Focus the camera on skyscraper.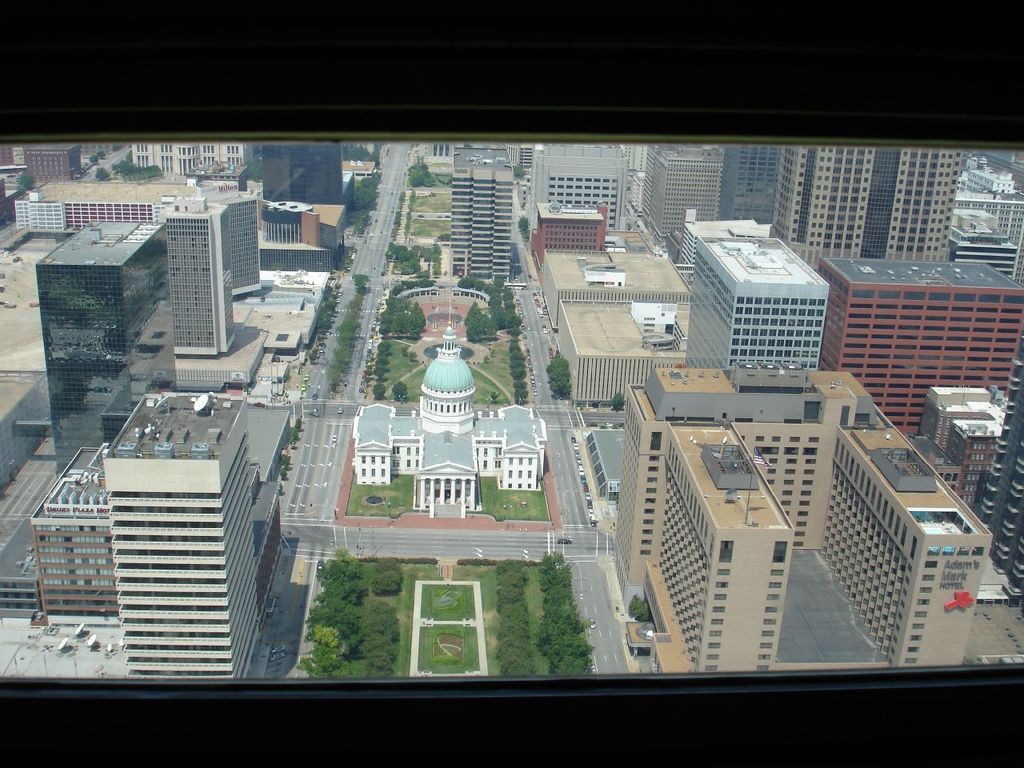
Focus region: [627, 362, 990, 682].
